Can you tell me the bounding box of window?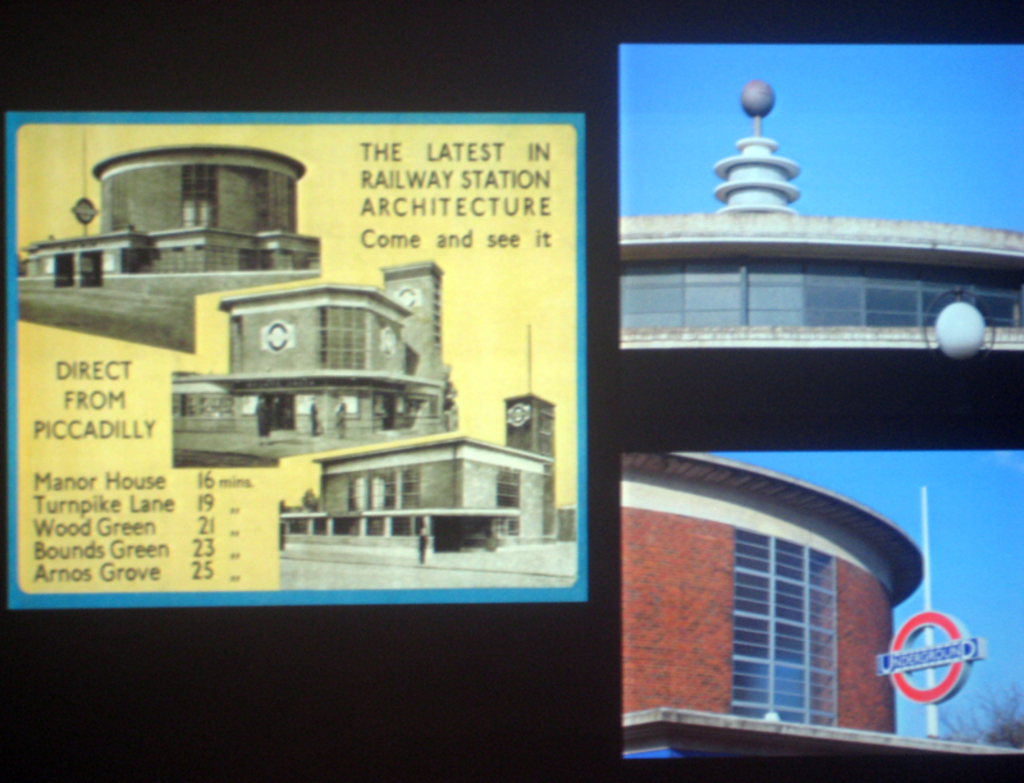
Rect(620, 266, 1023, 340).
